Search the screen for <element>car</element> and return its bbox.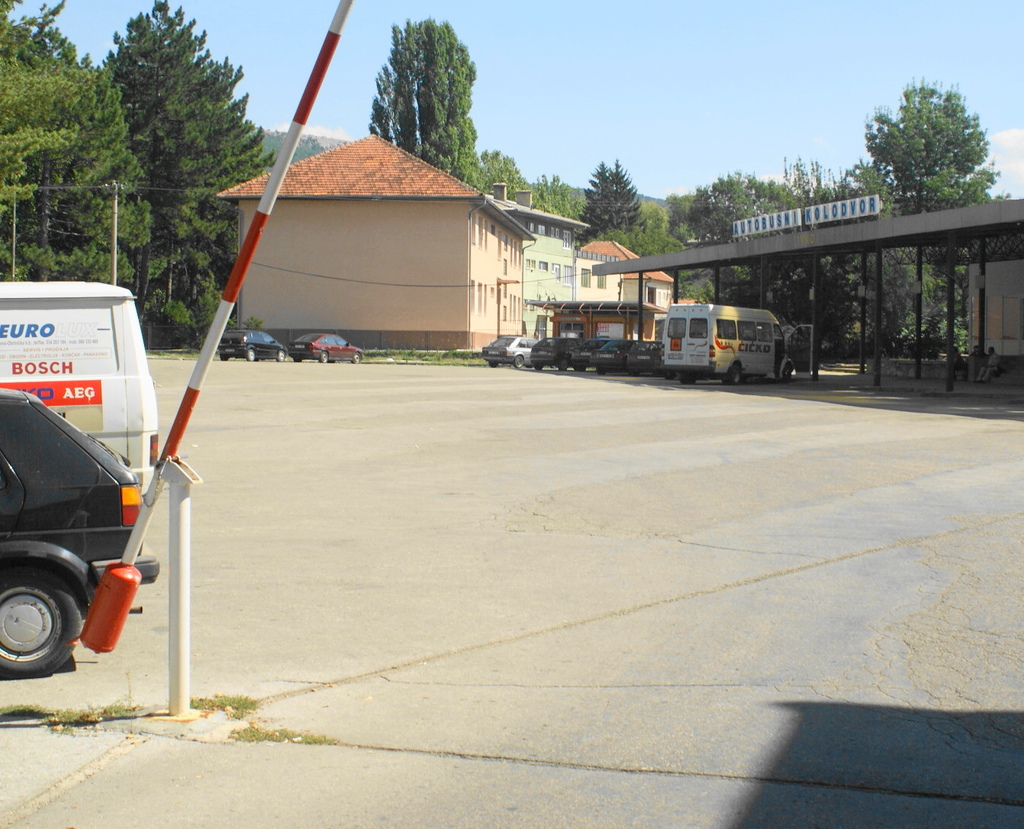
Found: x1=219, y1=329, x2=291, y2=361.
